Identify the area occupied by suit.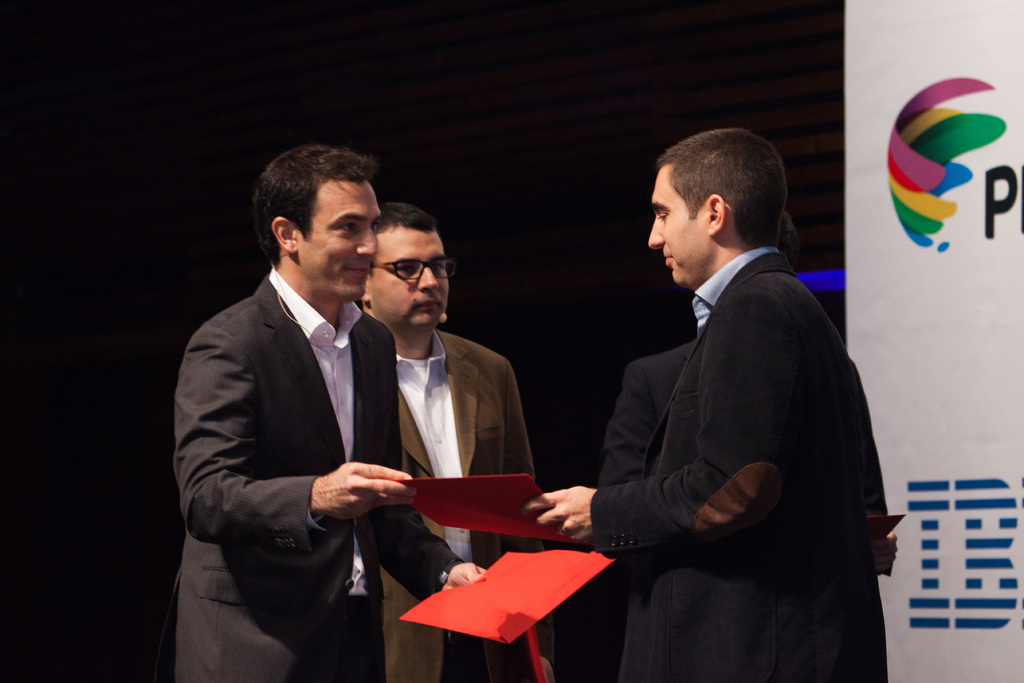
Area: box=[550, 175, 887, 655].
